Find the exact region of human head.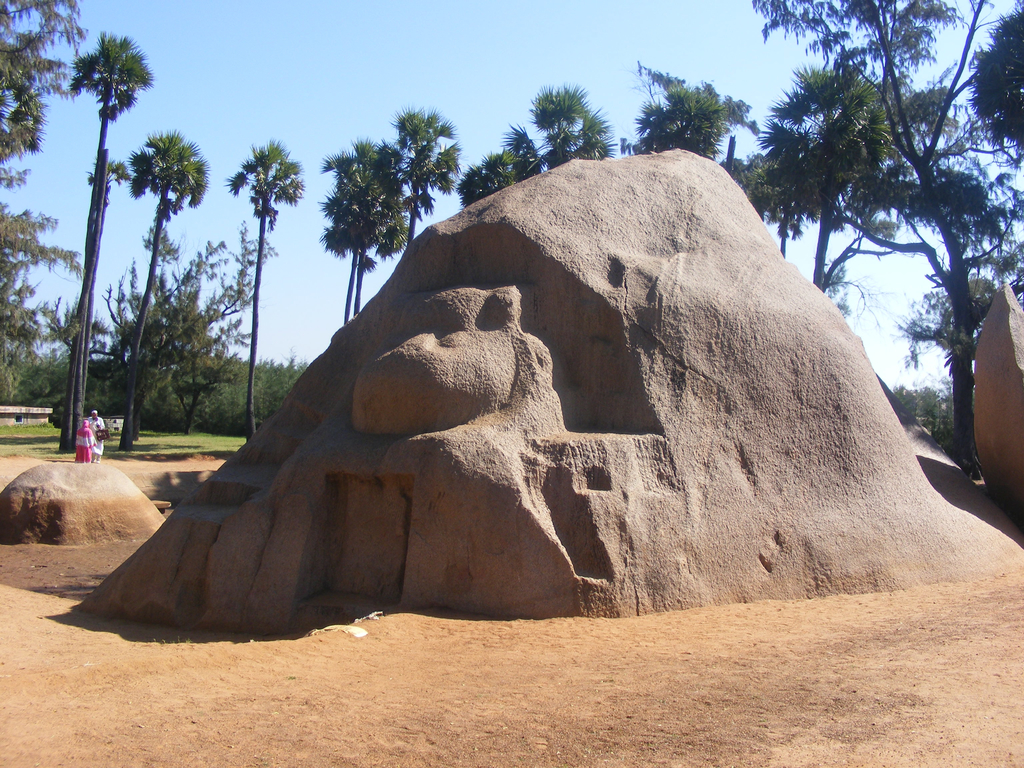
Exact region: x1=79 y1=419 x2=91 y2=428.
